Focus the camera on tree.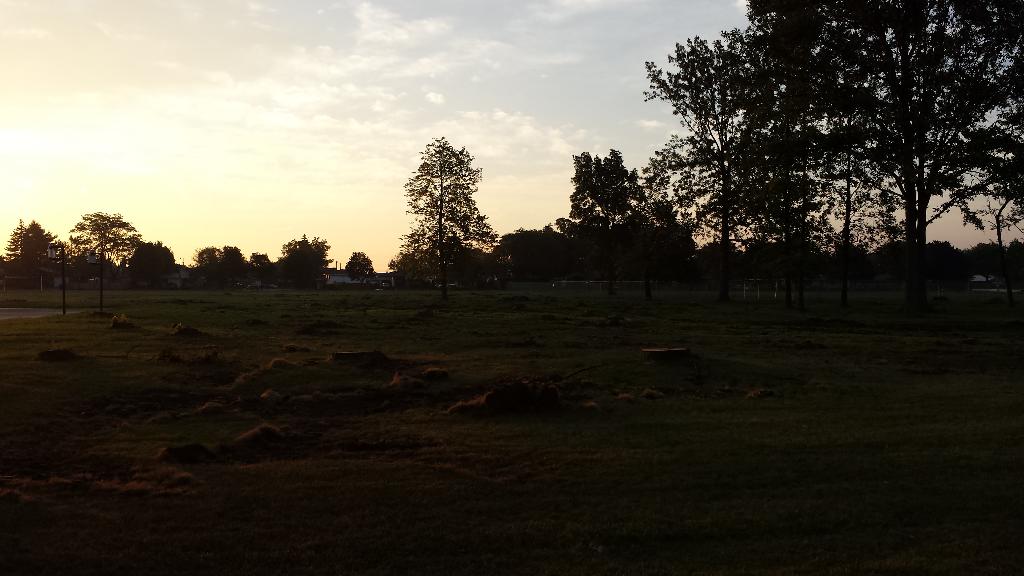
Focus region: <bbox>123, 237, 178, 287</bbox>.
